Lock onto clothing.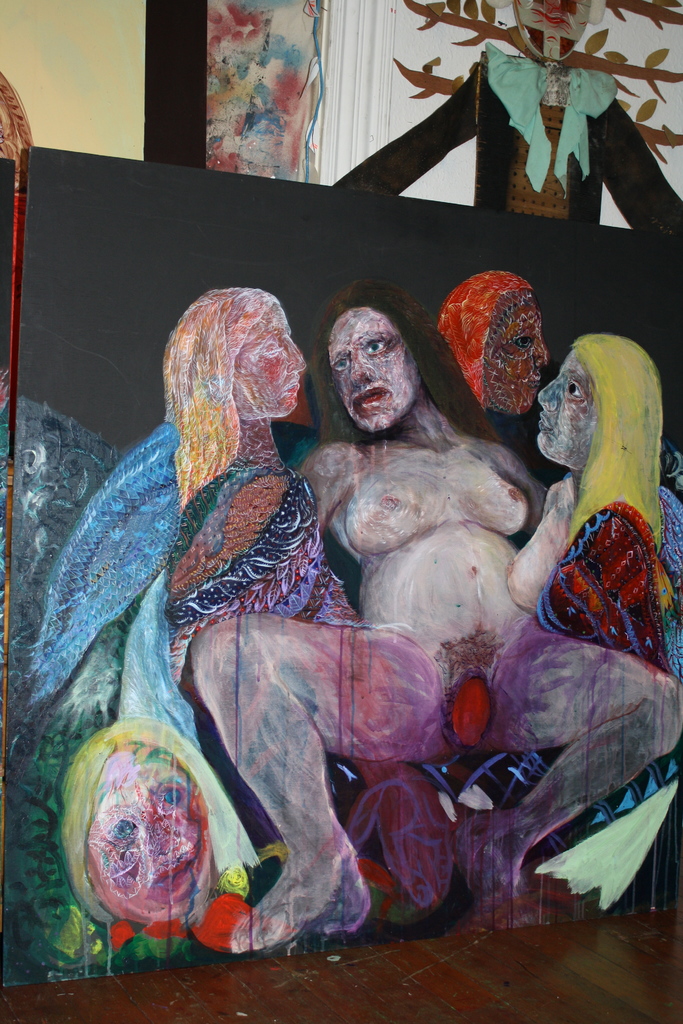
Locked: BBox(18, 420, 347, 784).
